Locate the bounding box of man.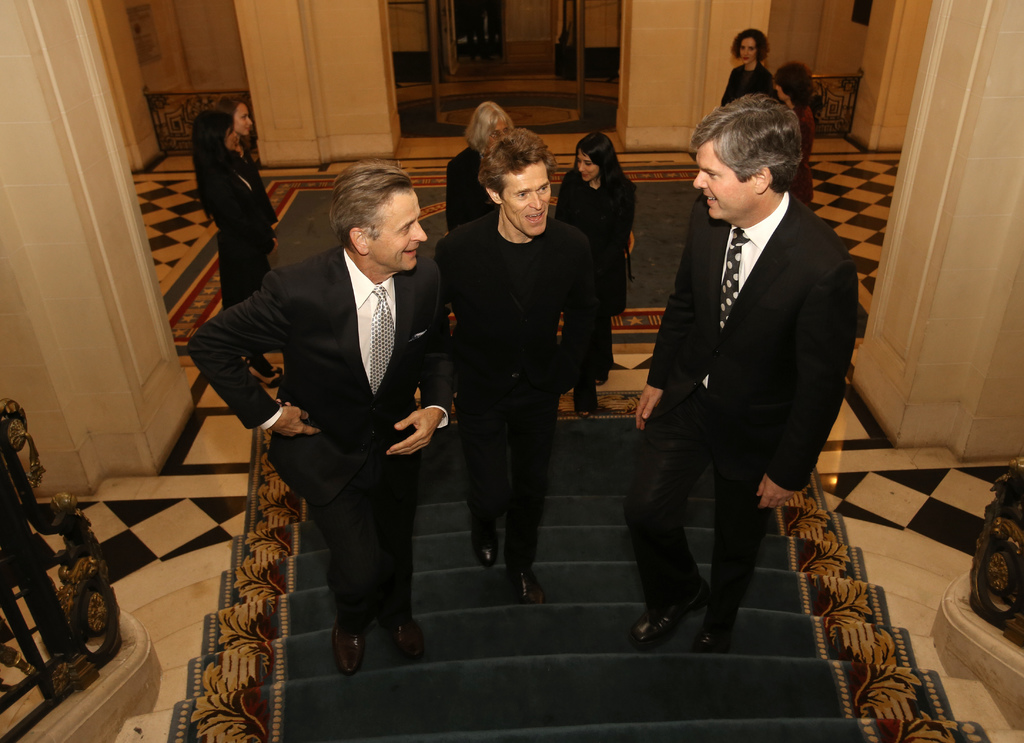
Bounding box: x1=212, y1=161, x2=452, y2=672.
